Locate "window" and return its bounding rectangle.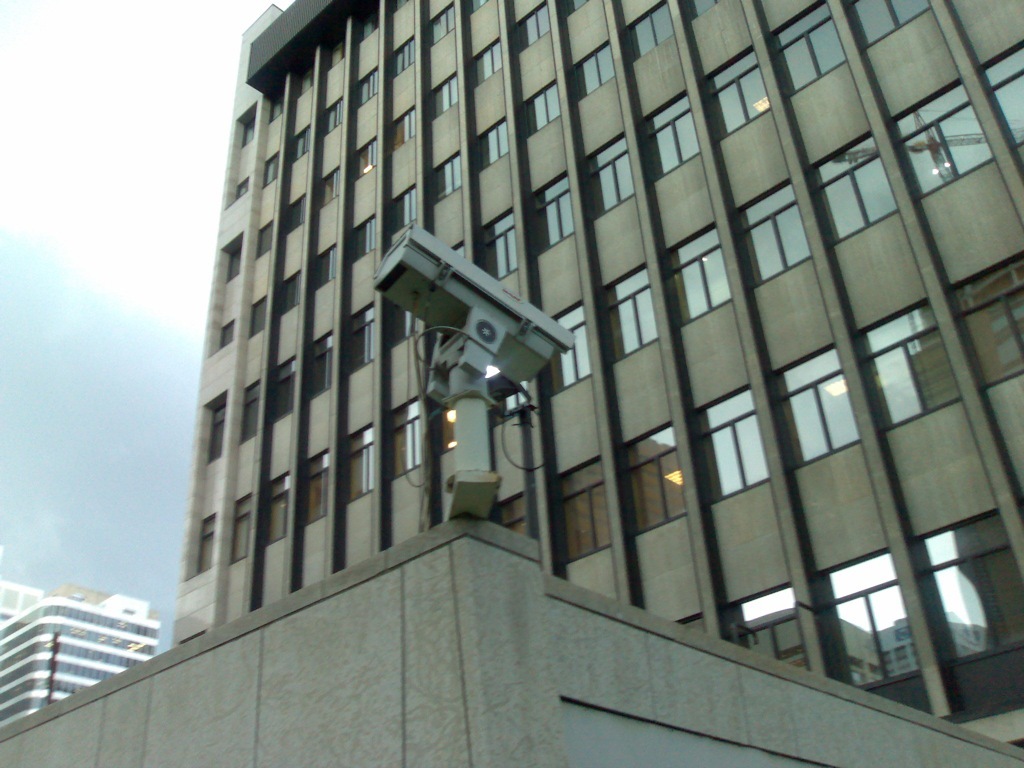
{"left": 424, "top": 151, "right": 469, "bottom": 193}.
